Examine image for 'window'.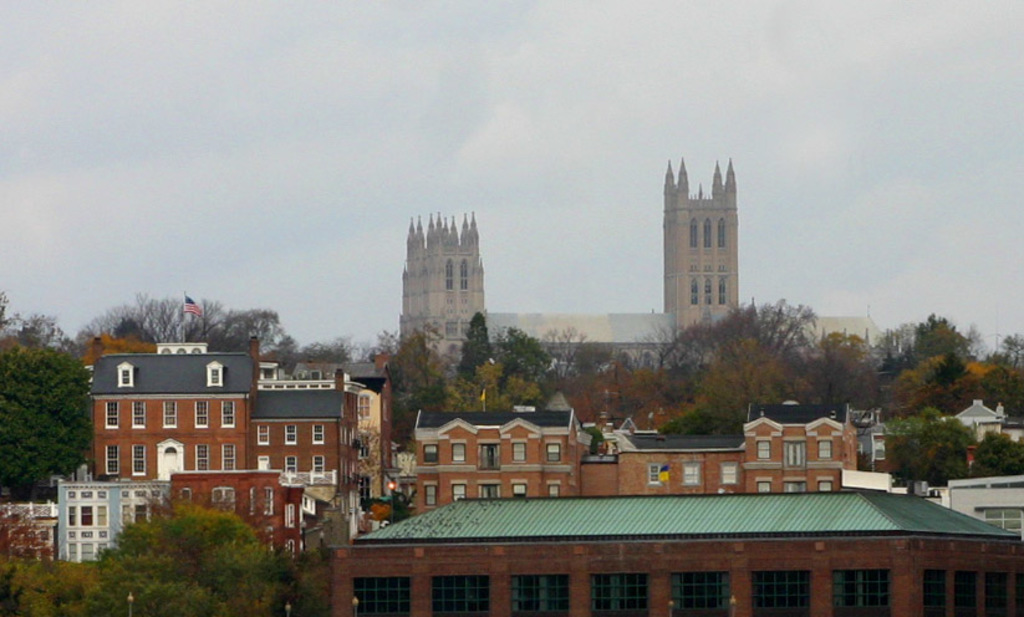
Examination result: 510:440:529:462.
